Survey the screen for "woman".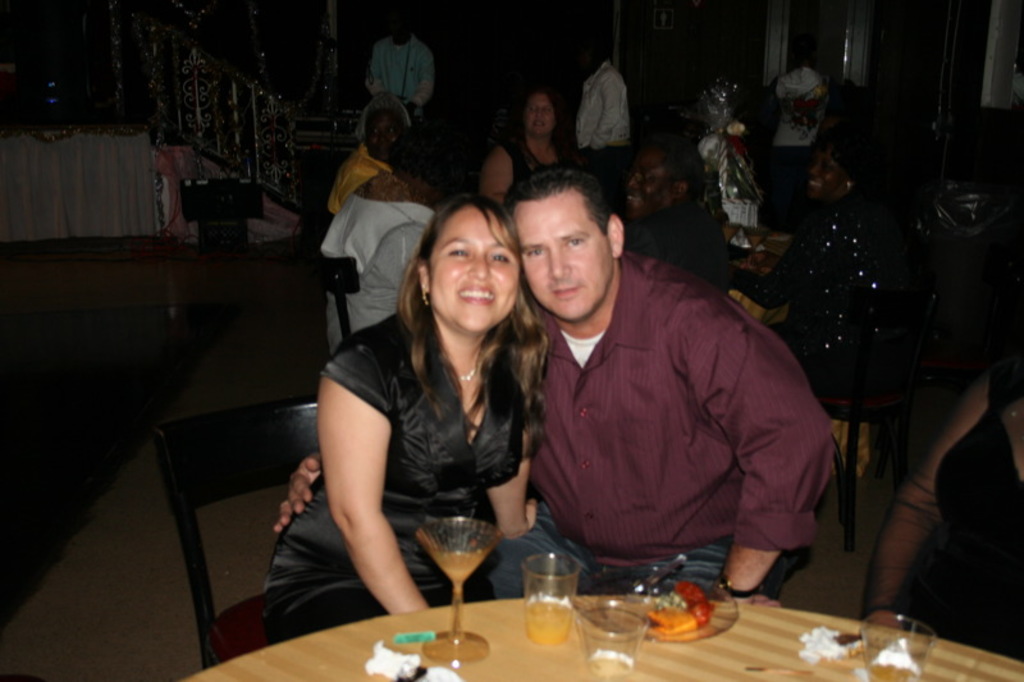
Survey found: left=863, top=357, right=1023, bottom=667.
